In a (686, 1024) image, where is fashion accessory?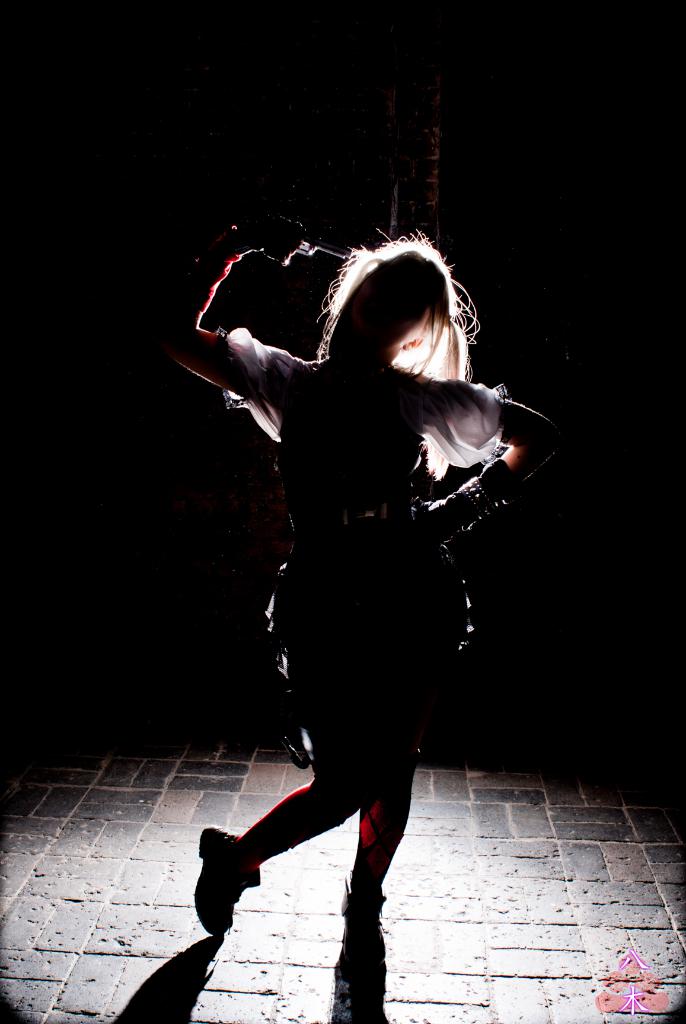
rect(338, 874, 391, 972).
